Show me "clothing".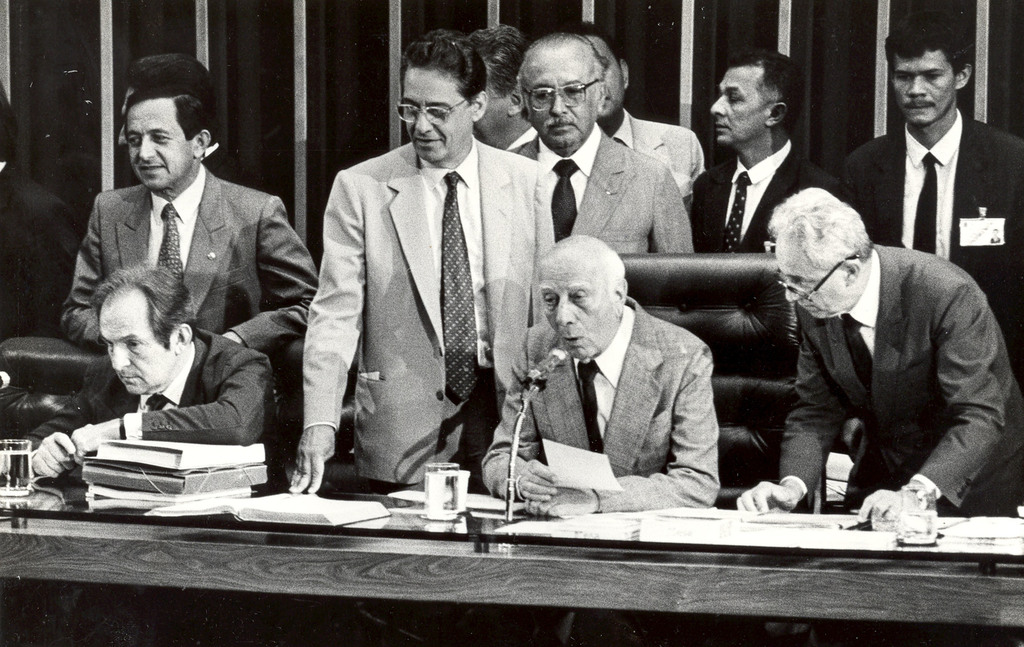
"clothing" is here: detection(837, 113, 1023, 288).
